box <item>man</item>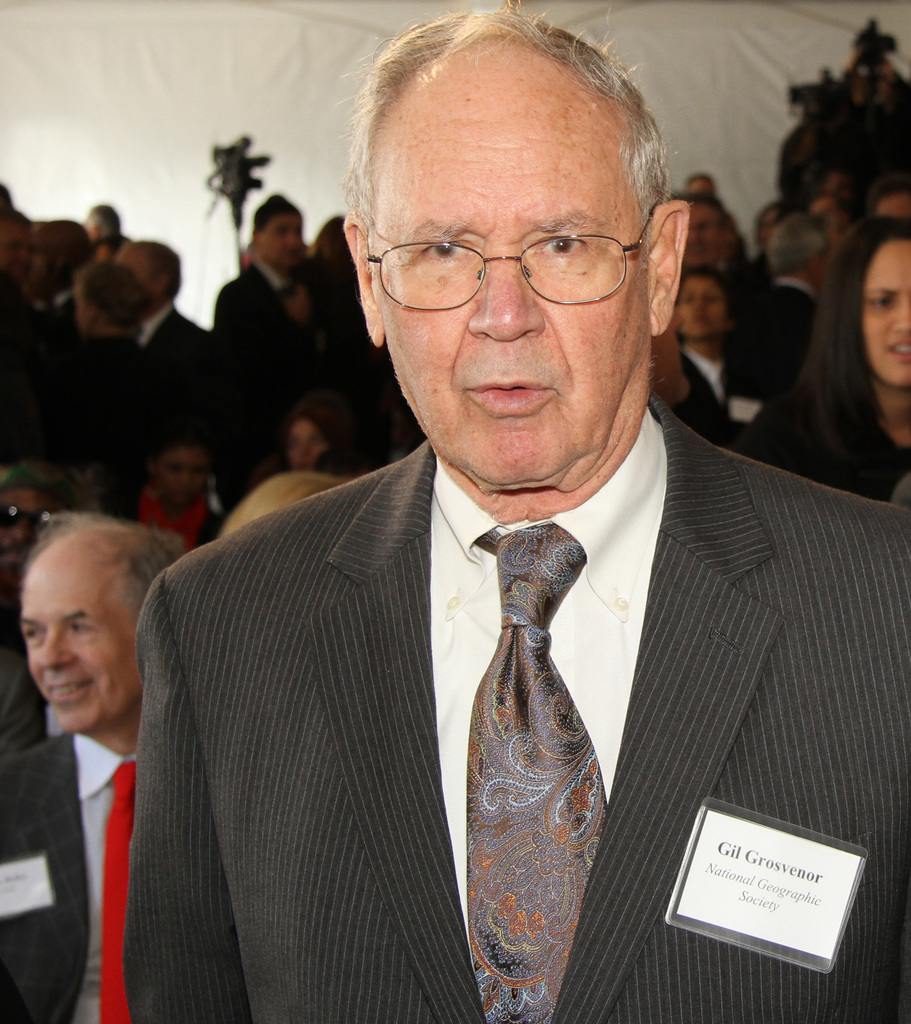
BBox(115, 236, 218, 440)
